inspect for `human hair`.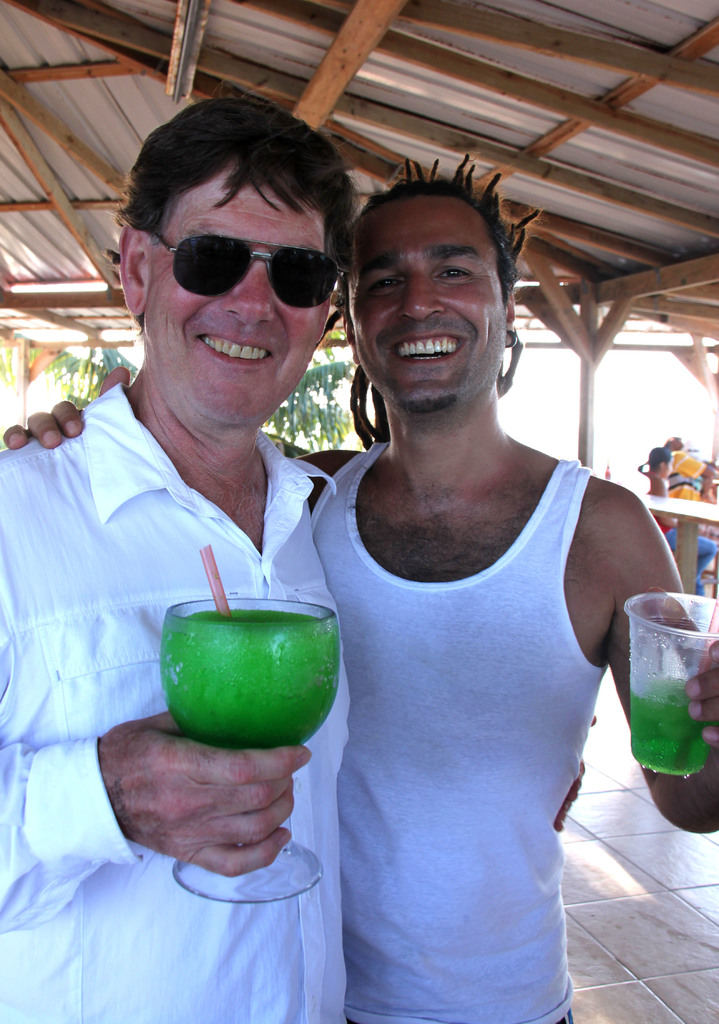
Inspection: (634, 444, 674, 479).
